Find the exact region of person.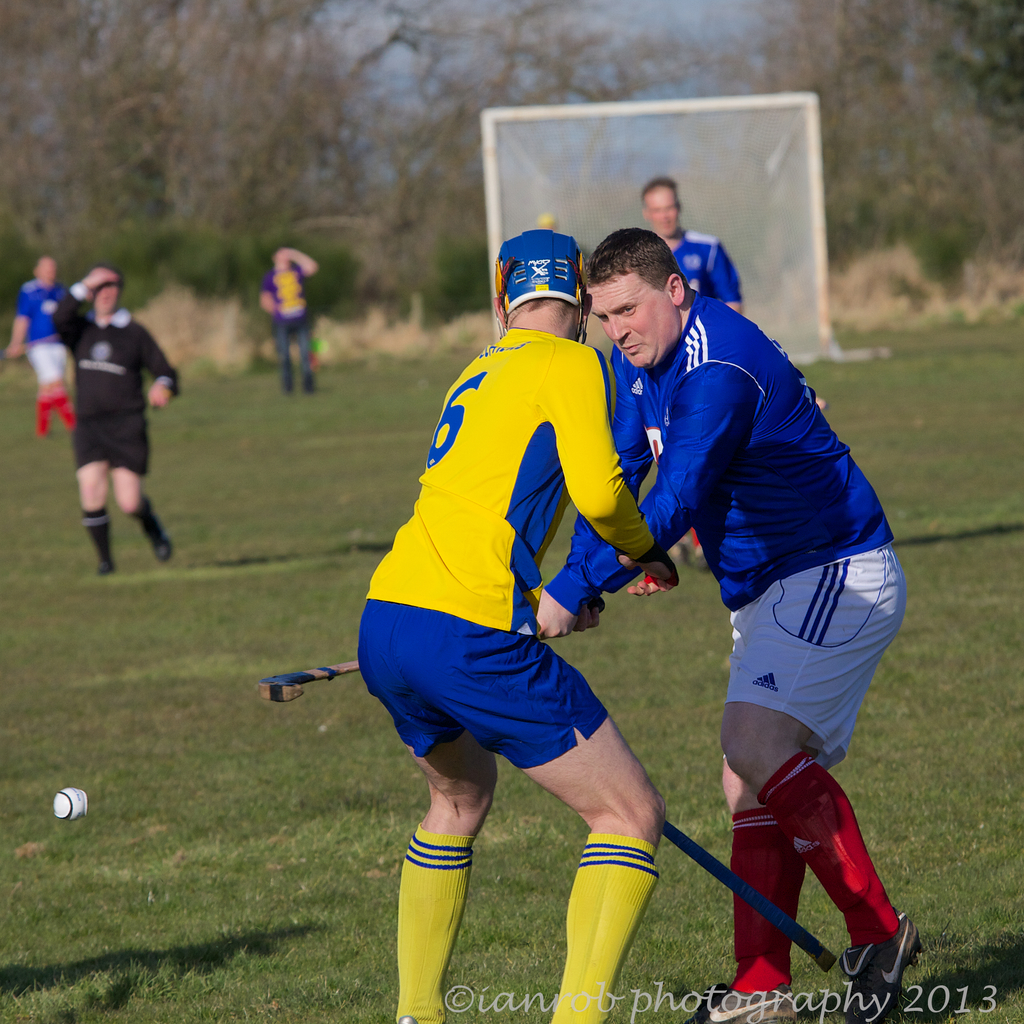
Exact region: (x1=0, y1=246, x2=76, y2=445).
